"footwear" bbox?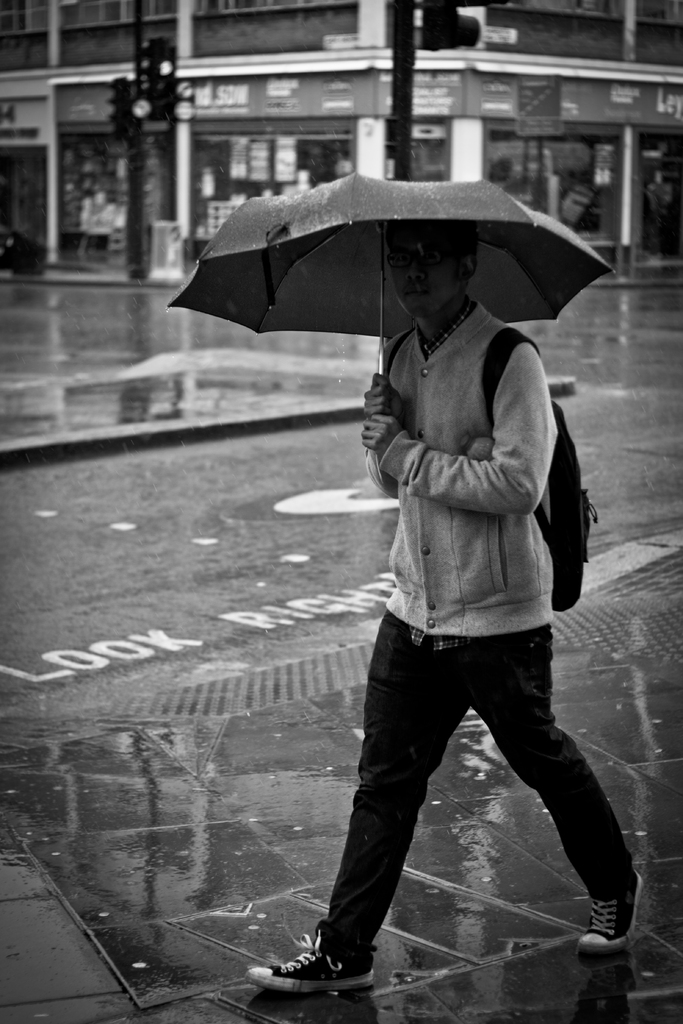
[258, 929, 397, 1007]
